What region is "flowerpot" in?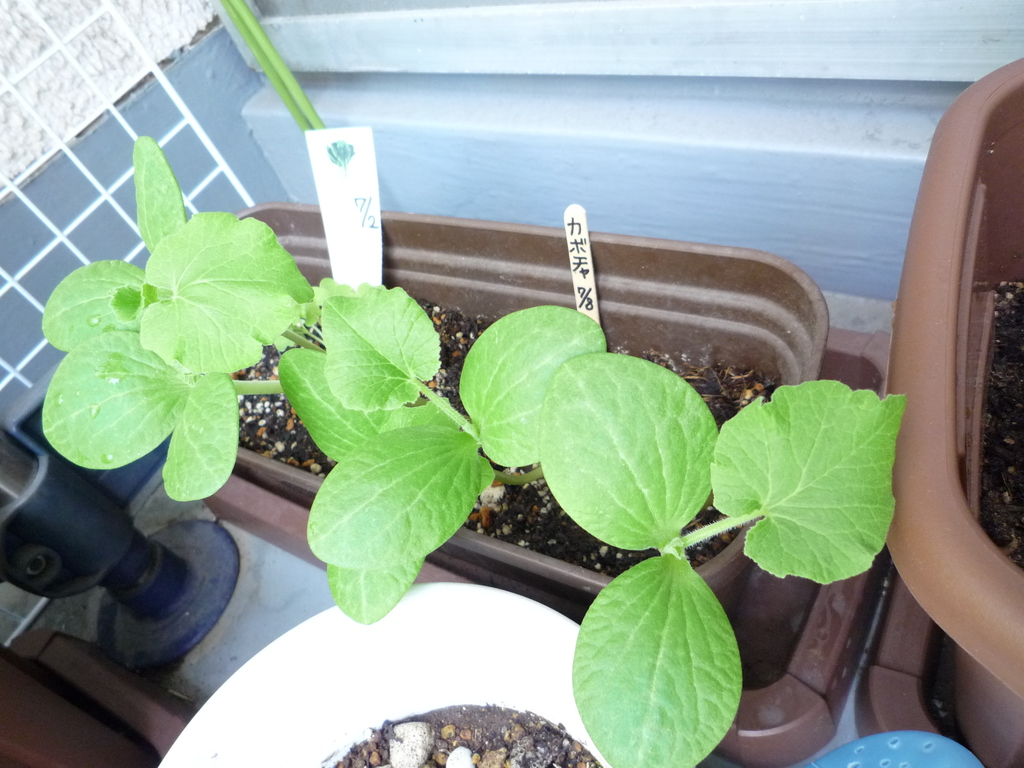
{"x1": 891, "y1": 51, "x2": 1023, "y2": 767}.
